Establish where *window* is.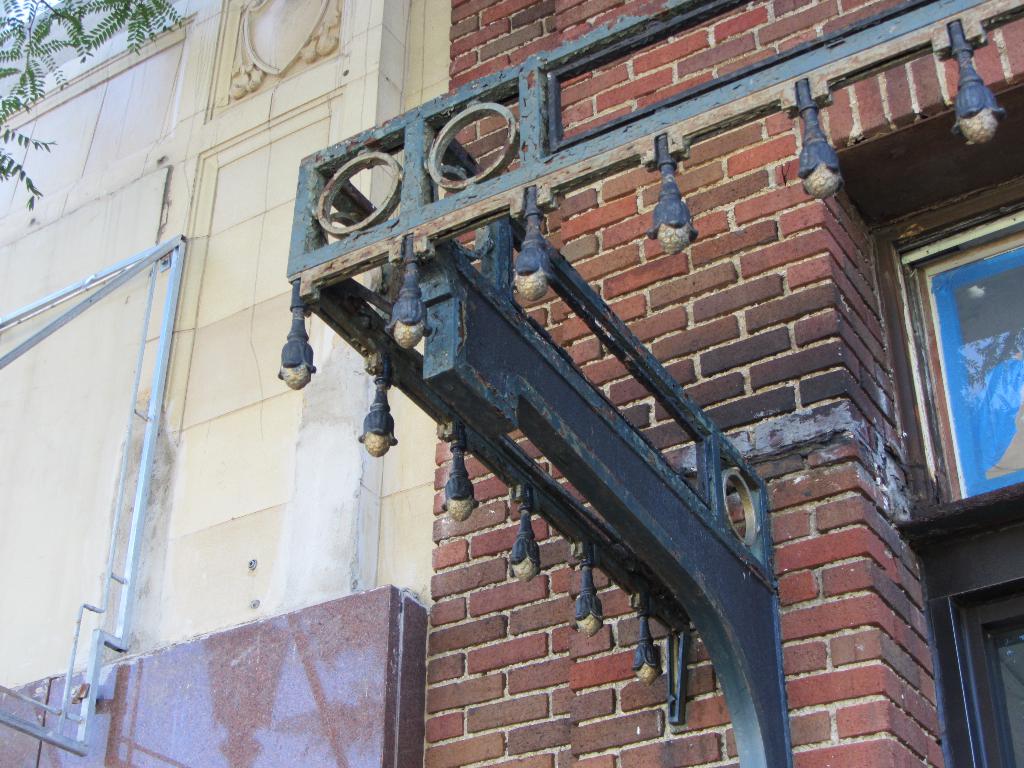
Established at 920,499,1023,767.
